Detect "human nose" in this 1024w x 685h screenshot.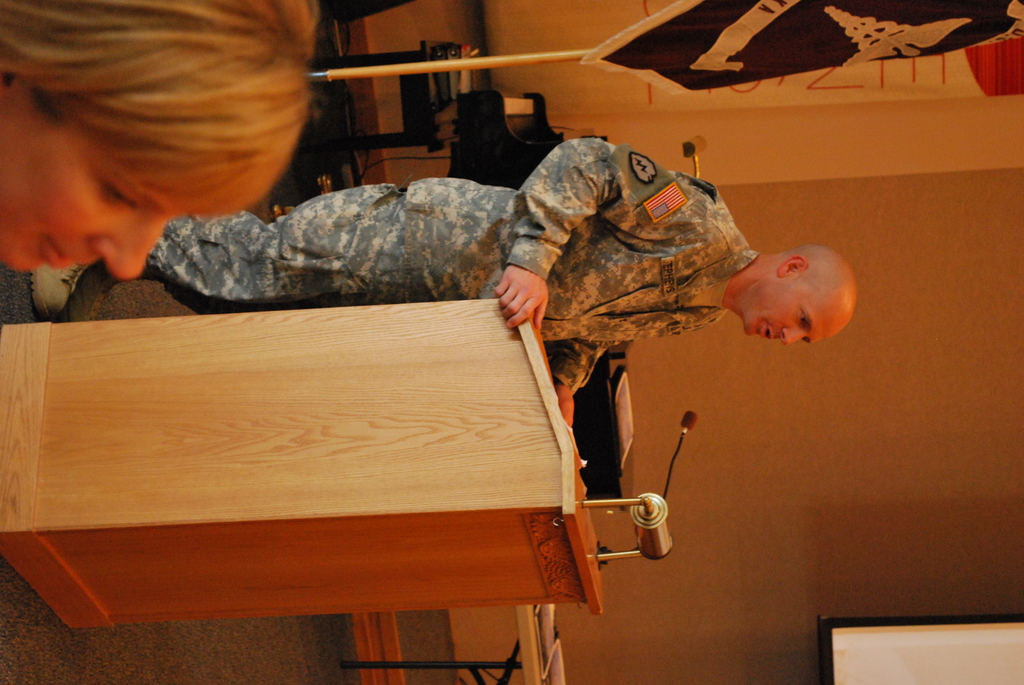
Detection: bbox(783, 327, 805, 347).
